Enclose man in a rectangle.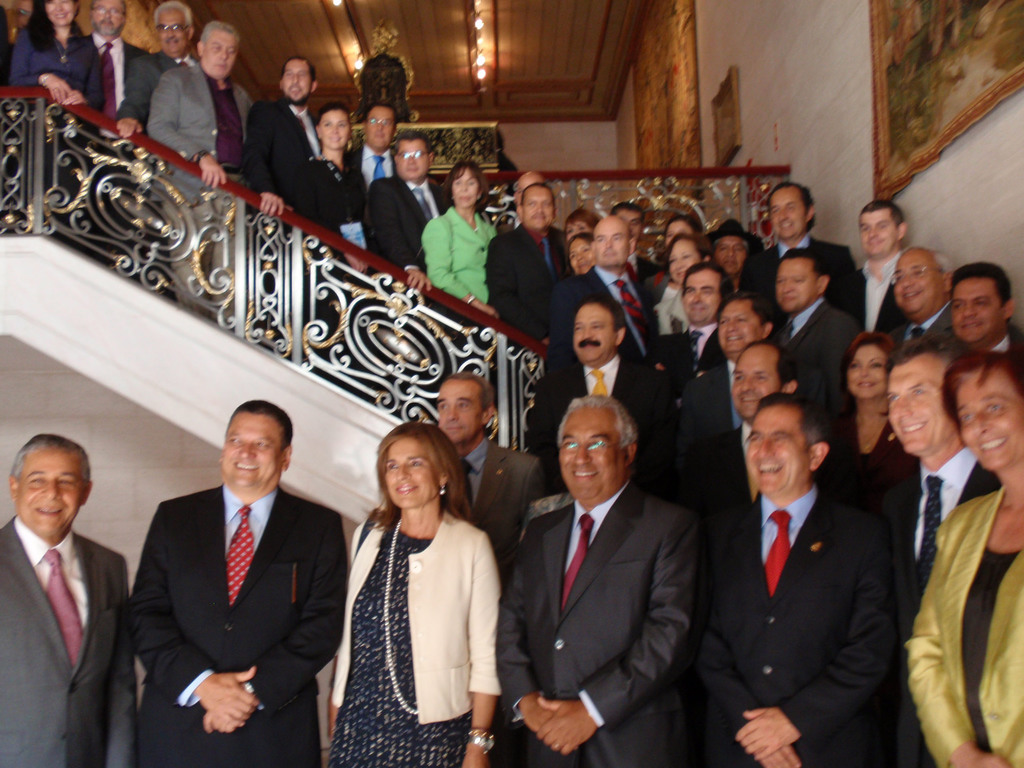
detection(710, 223, 764, 283).
